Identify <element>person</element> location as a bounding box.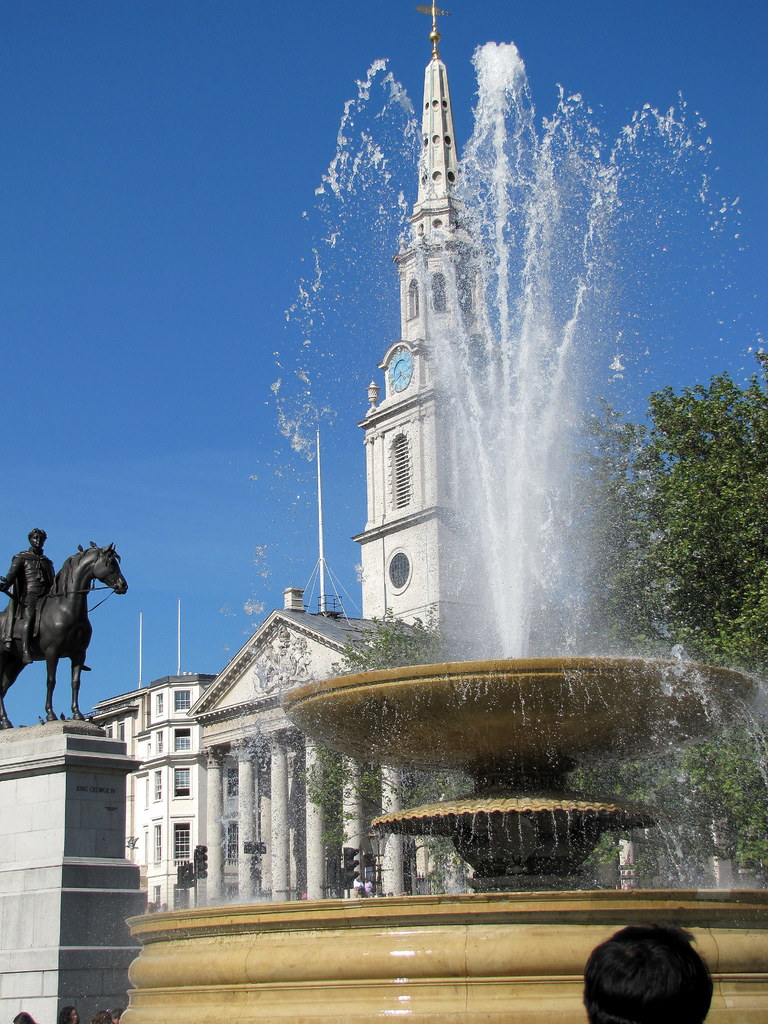
BBox(574, 905, 728, 1023).
